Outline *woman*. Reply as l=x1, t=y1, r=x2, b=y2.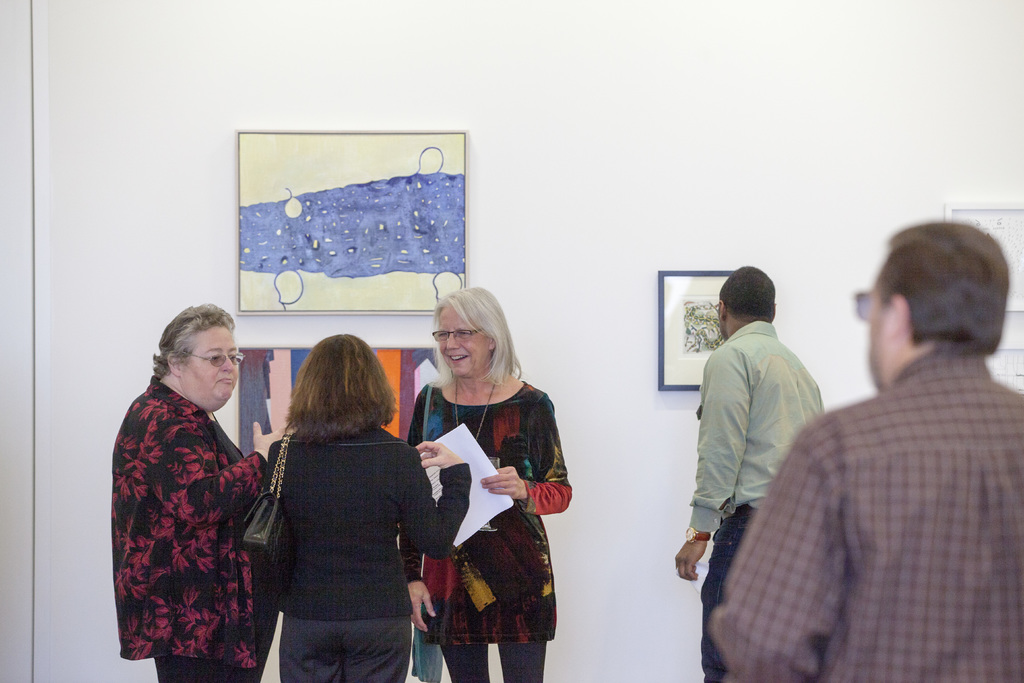
l=258, t=334, r=488, b=681.
